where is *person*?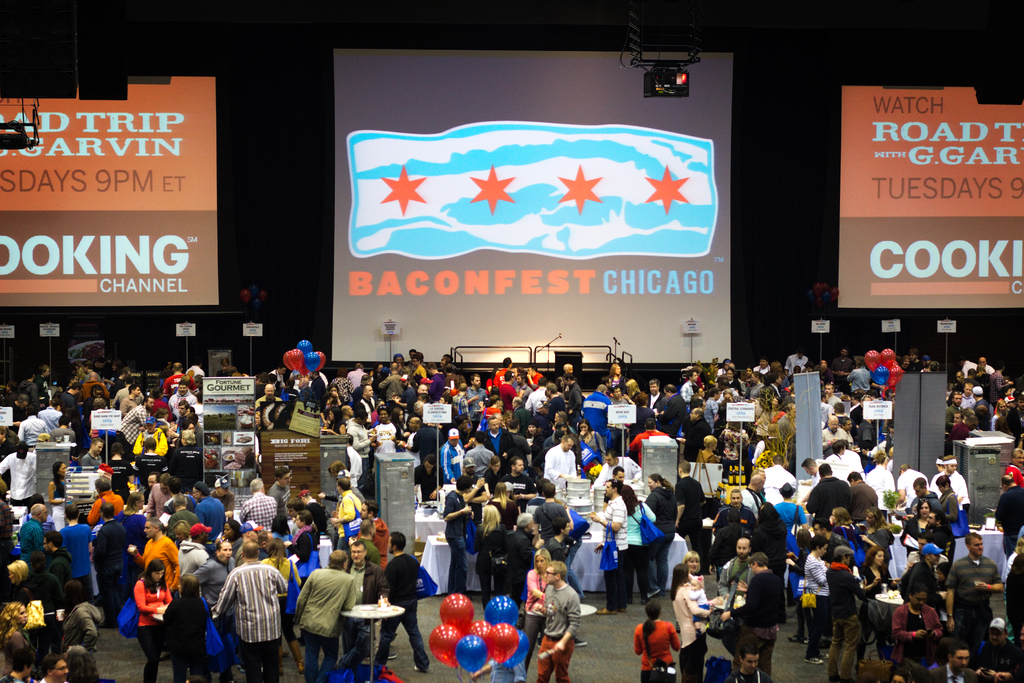
(x1=682, y1=548, x2=710, y2=657).
